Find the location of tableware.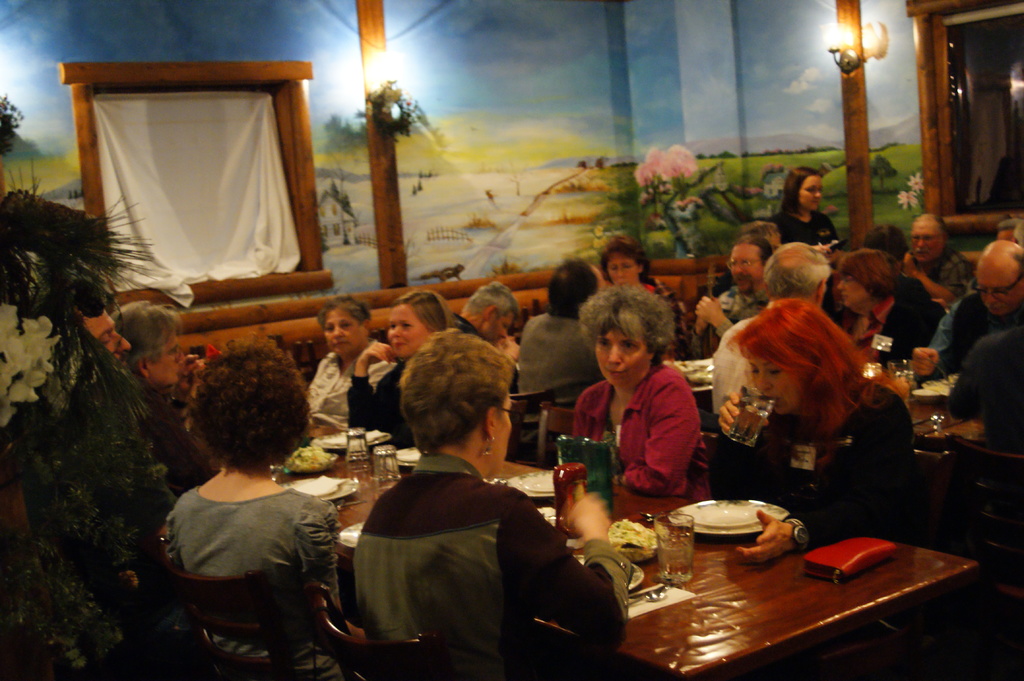
Location: select_region(650, 509, 695, 587).
